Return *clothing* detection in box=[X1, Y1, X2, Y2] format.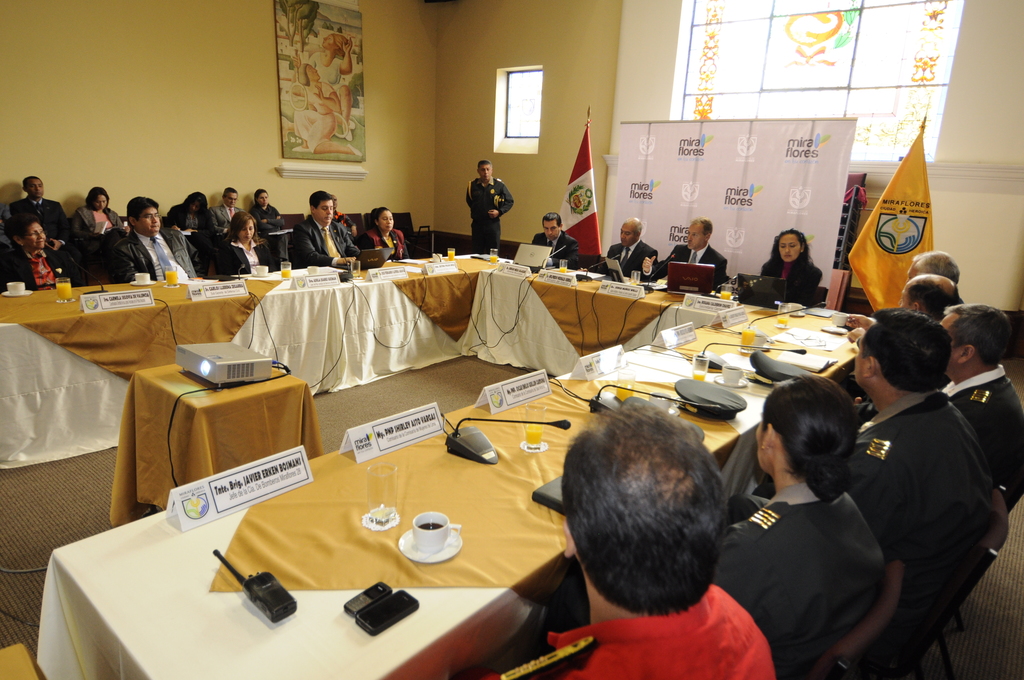
box=[658, 243, 726, 290].
